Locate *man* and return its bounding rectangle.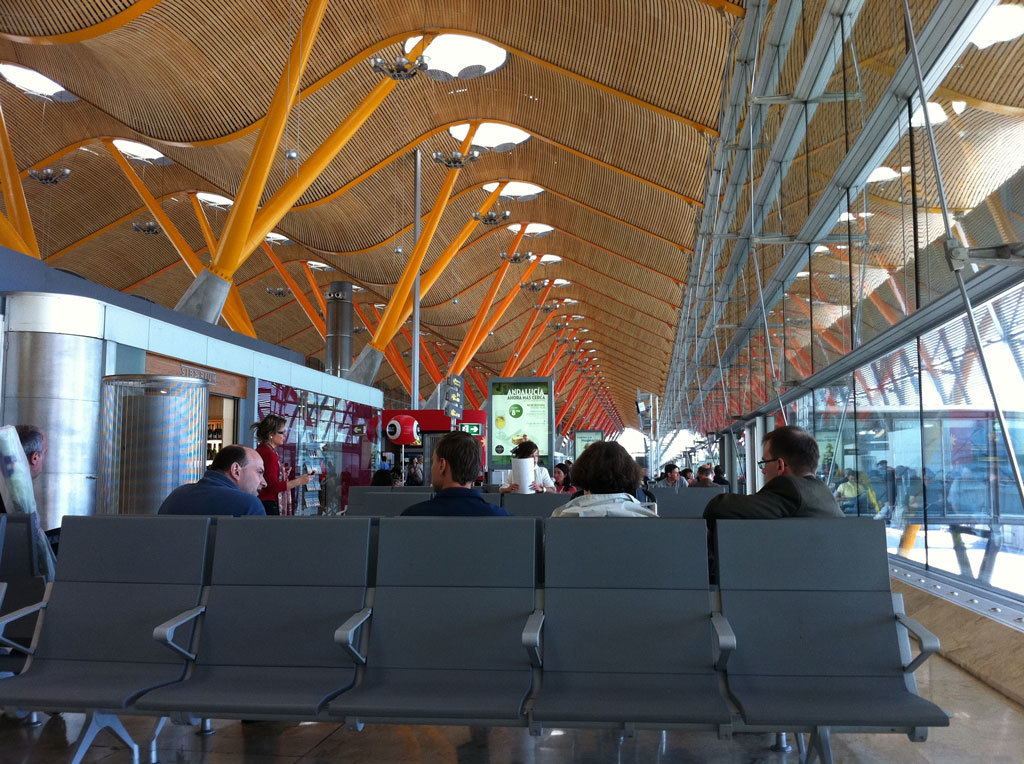
left=704, top=424, right=848, bottom=525.
